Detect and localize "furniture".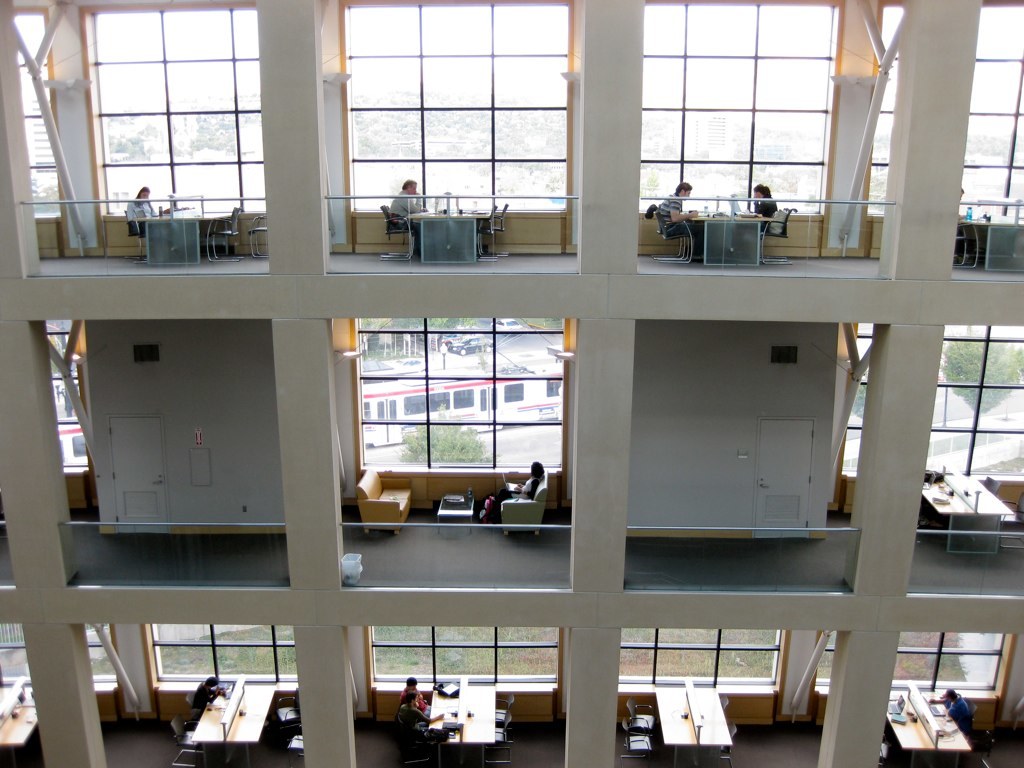
Localized at (left=435, top=492, right=476, bottom=536).
